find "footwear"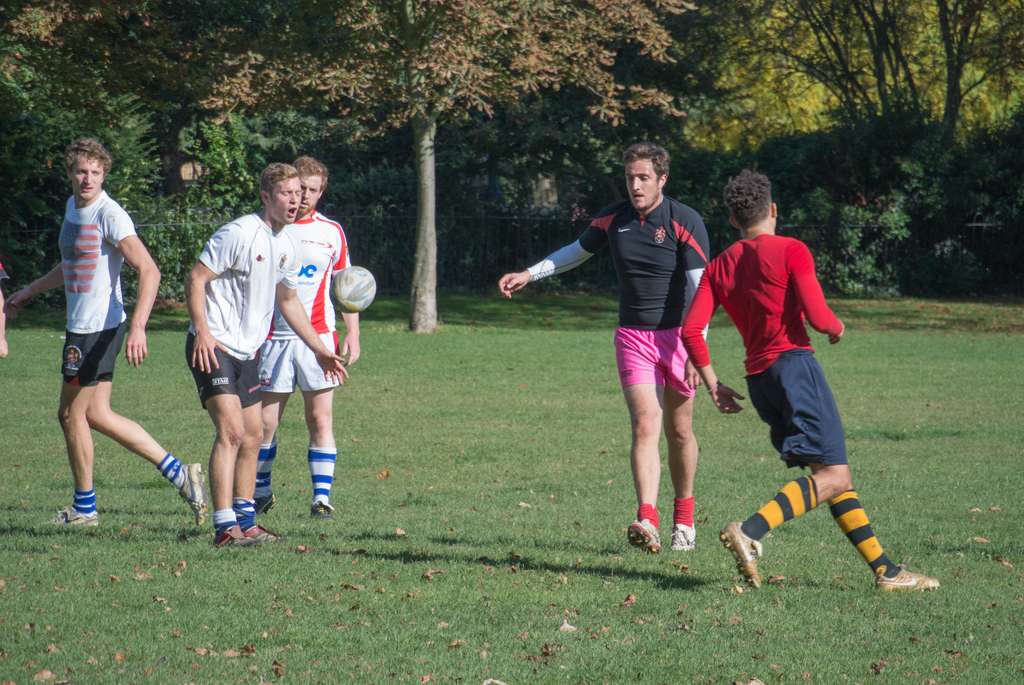
detection(623, 519, 660, 556)
